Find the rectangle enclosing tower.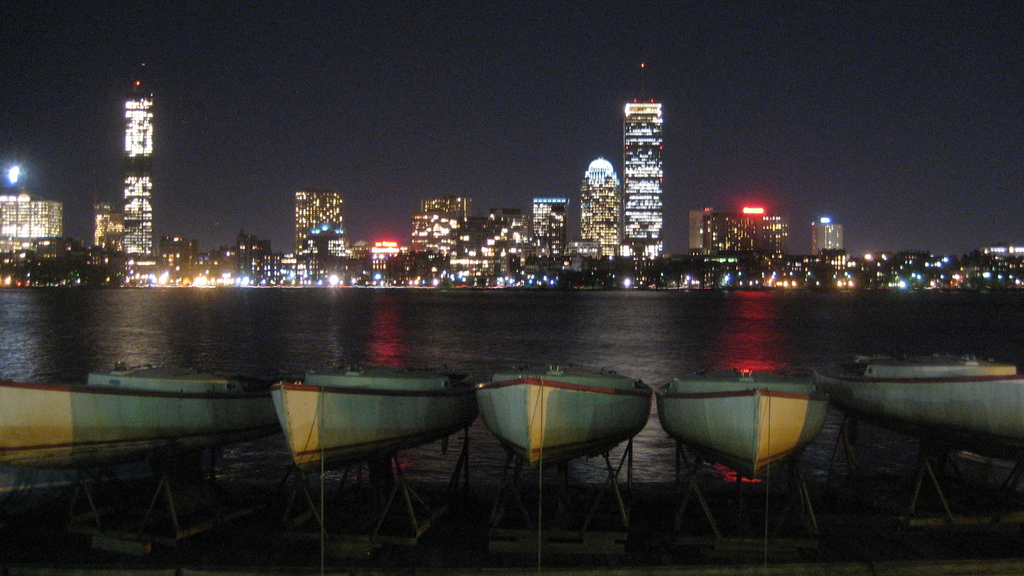
[270,254,292,298].
